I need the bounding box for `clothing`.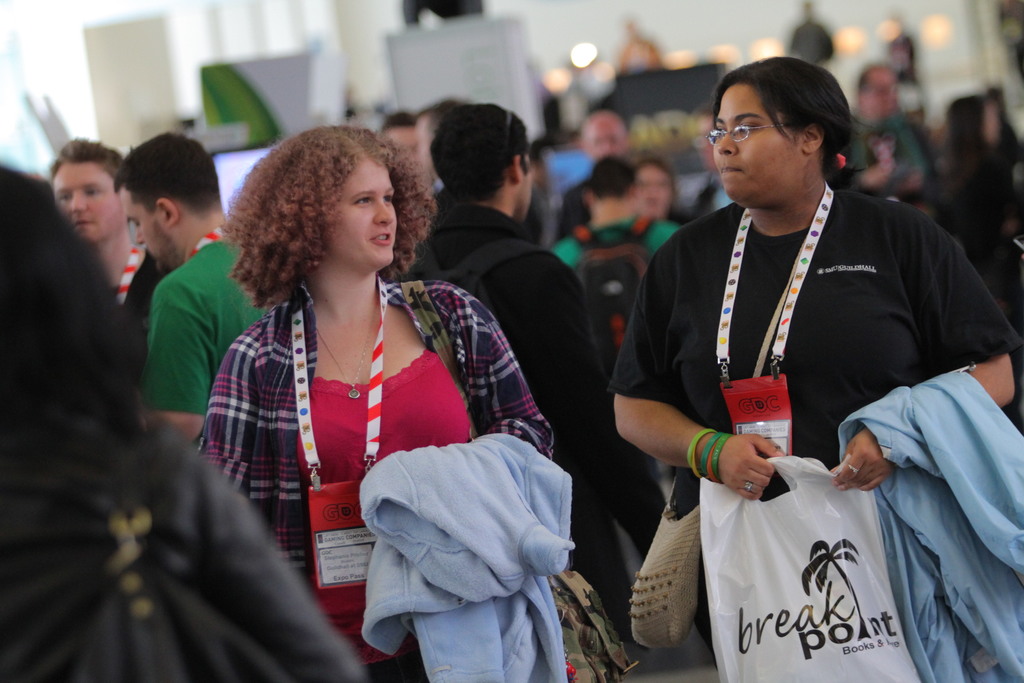
Here it is: detection(426, 177, 443, 213).
